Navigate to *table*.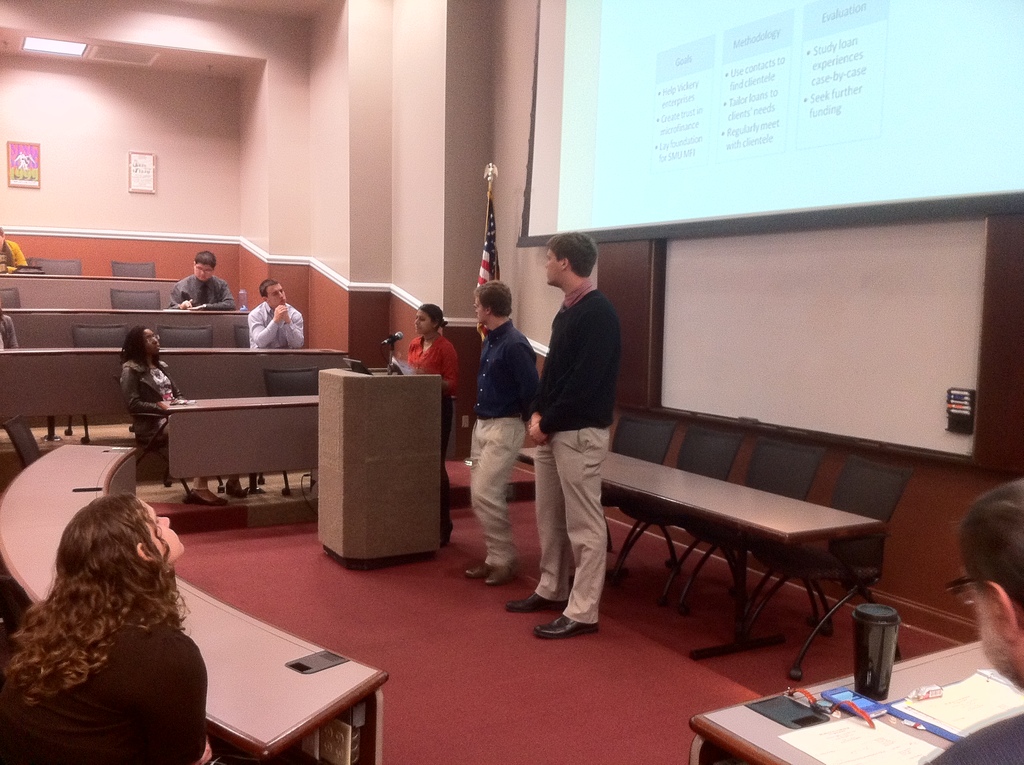
Navigation target: 153,396,326,498.
